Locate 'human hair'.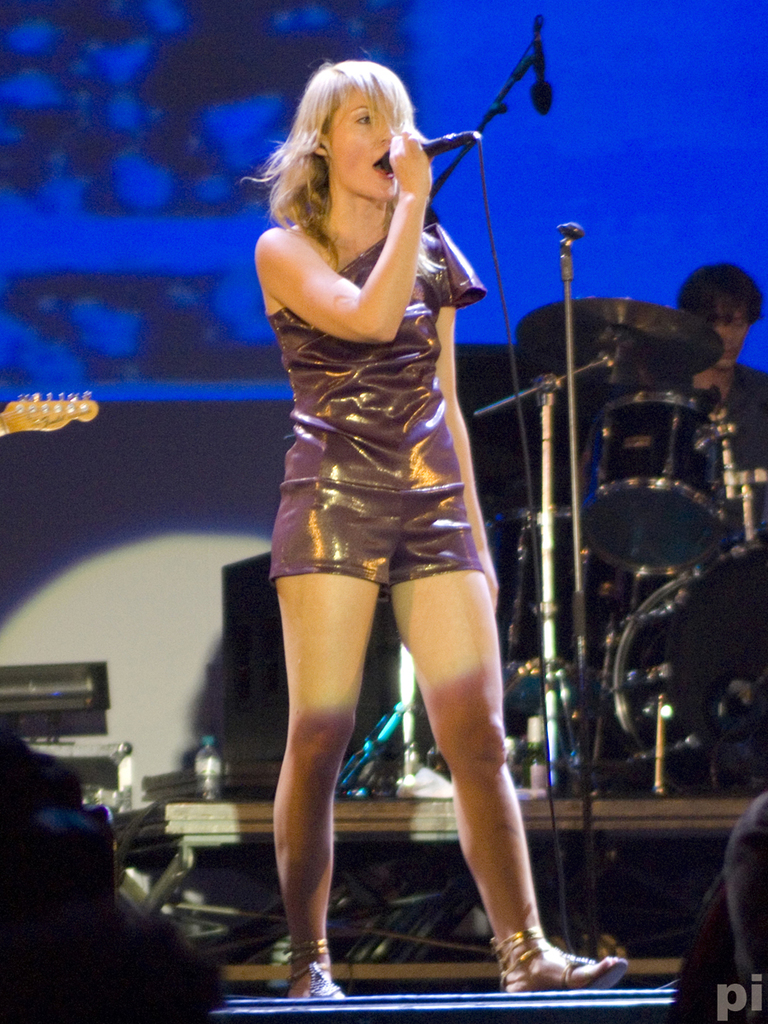
Bounding box: BBox(276, 45, 428, 256).
